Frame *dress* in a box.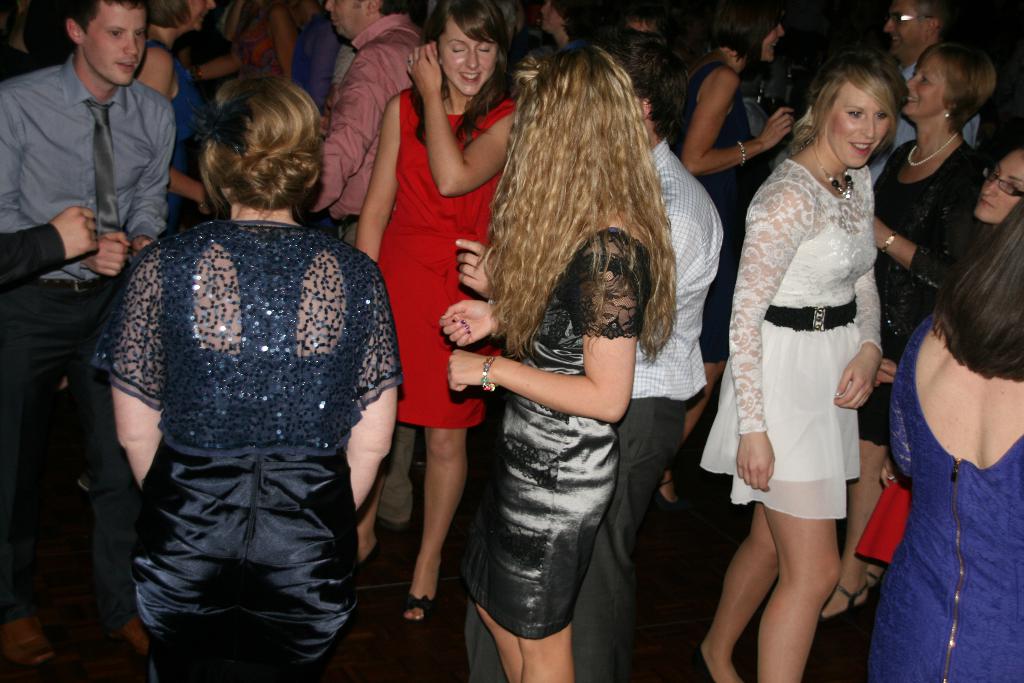
674,60,750,365.
